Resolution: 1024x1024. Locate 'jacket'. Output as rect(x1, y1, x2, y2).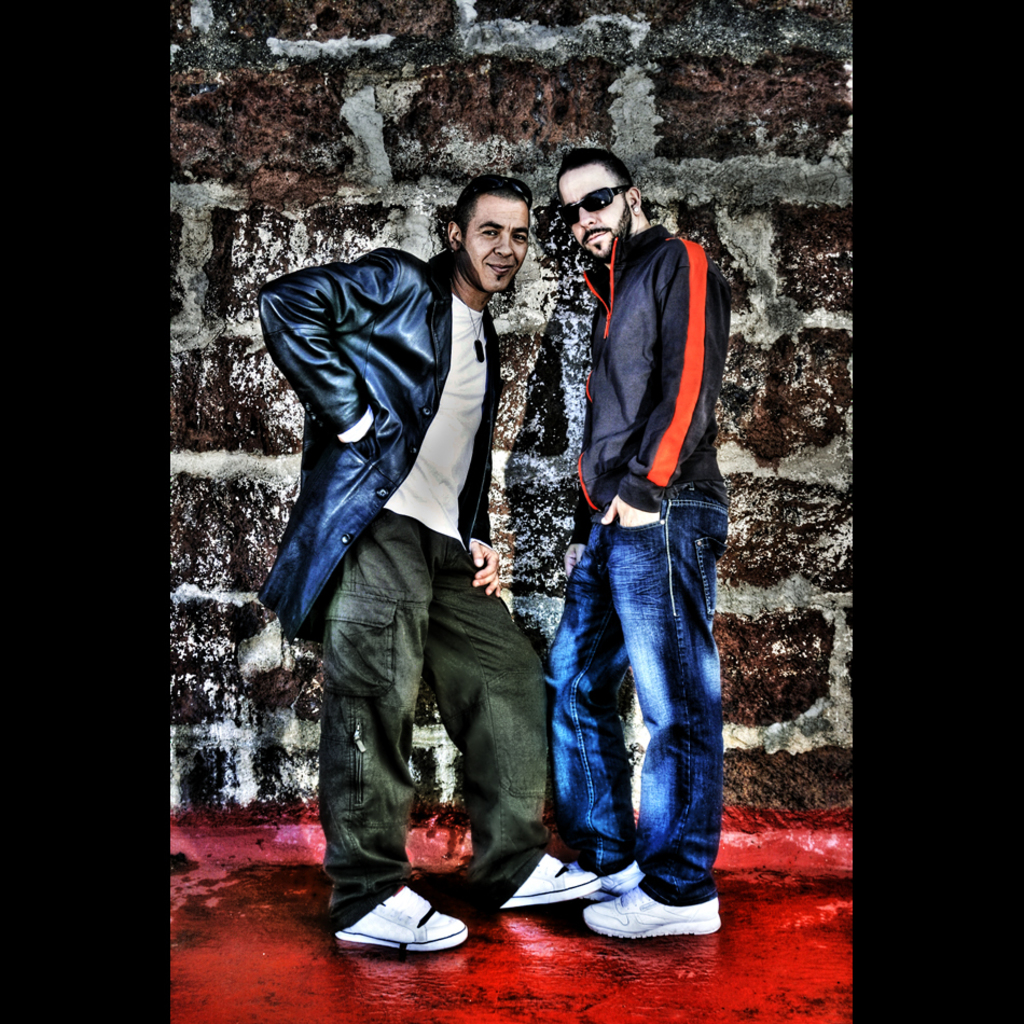
rect(251, 245, 499, 642).
